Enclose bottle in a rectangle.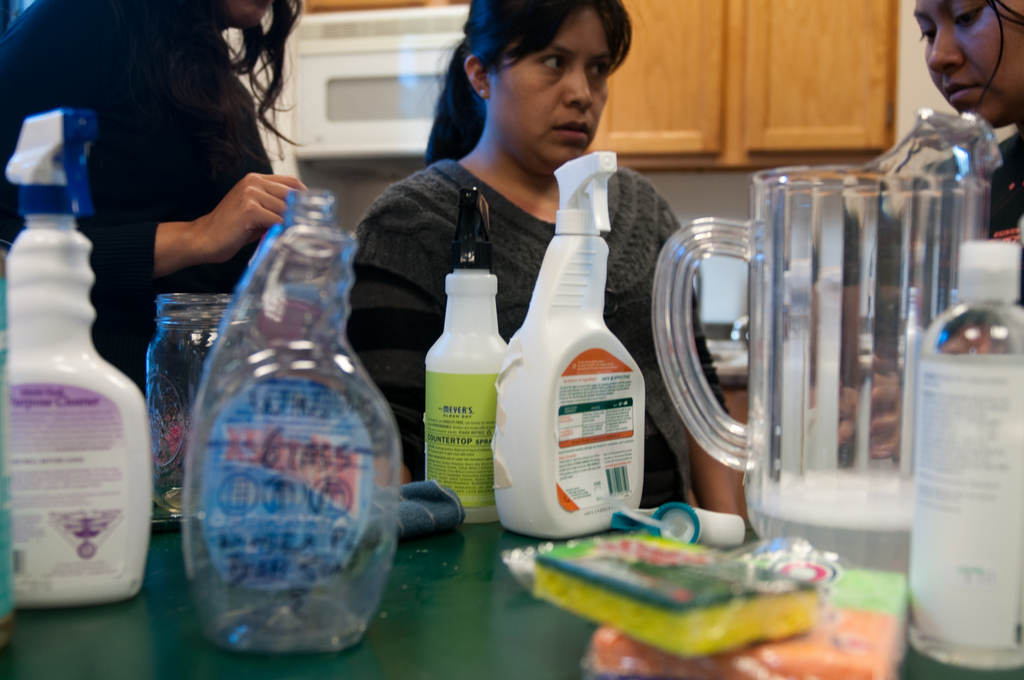
[913,235,1023,672].
